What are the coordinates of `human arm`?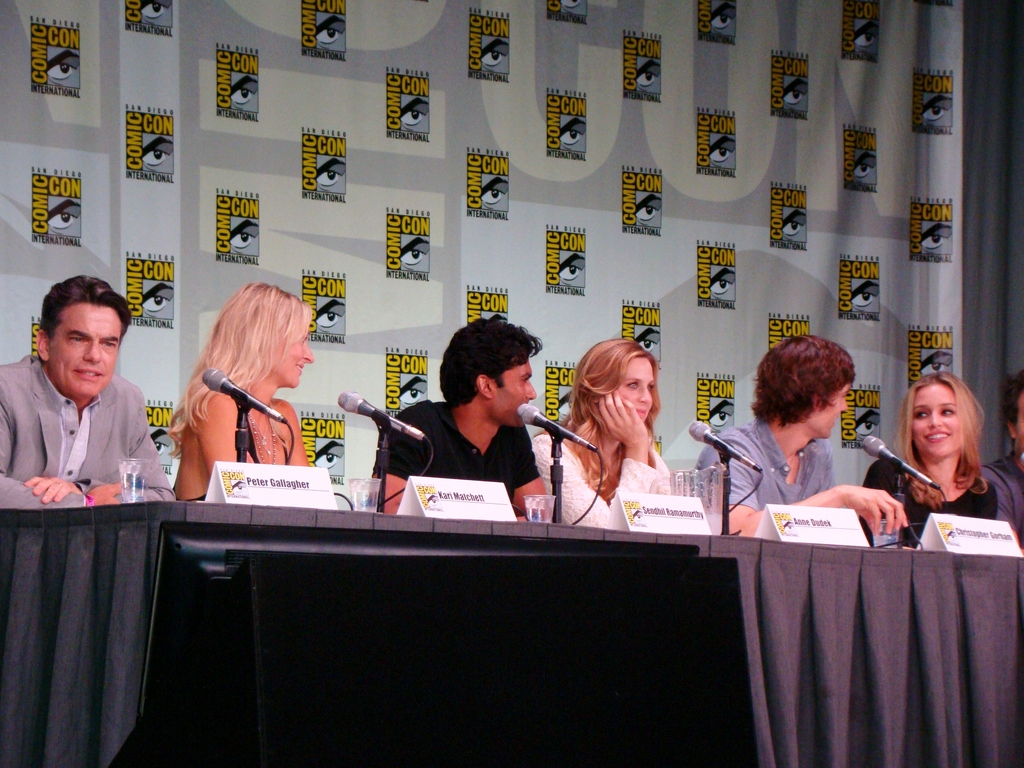
0 362 123 508.
